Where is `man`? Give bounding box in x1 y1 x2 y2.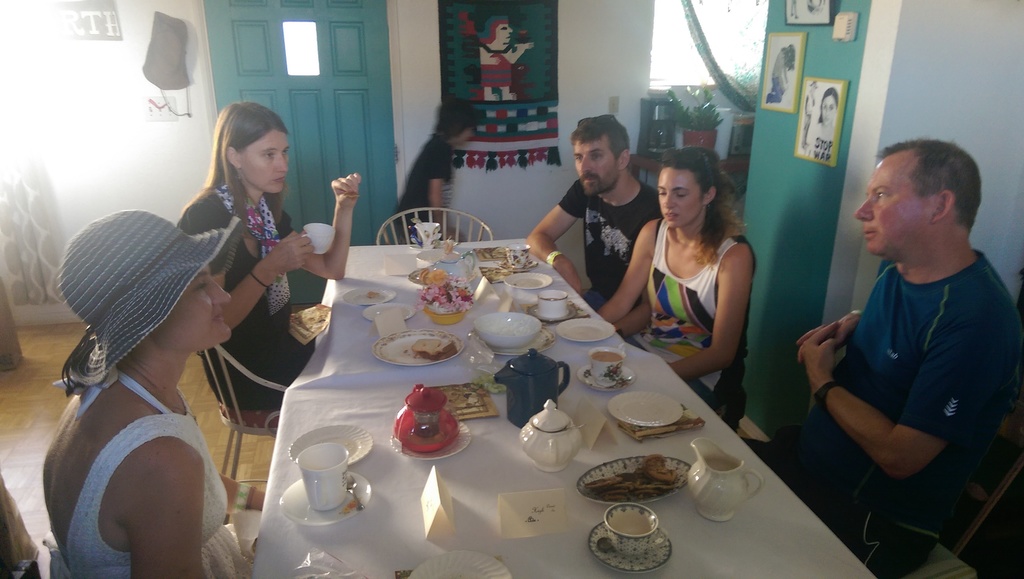
525 113 662 339.
